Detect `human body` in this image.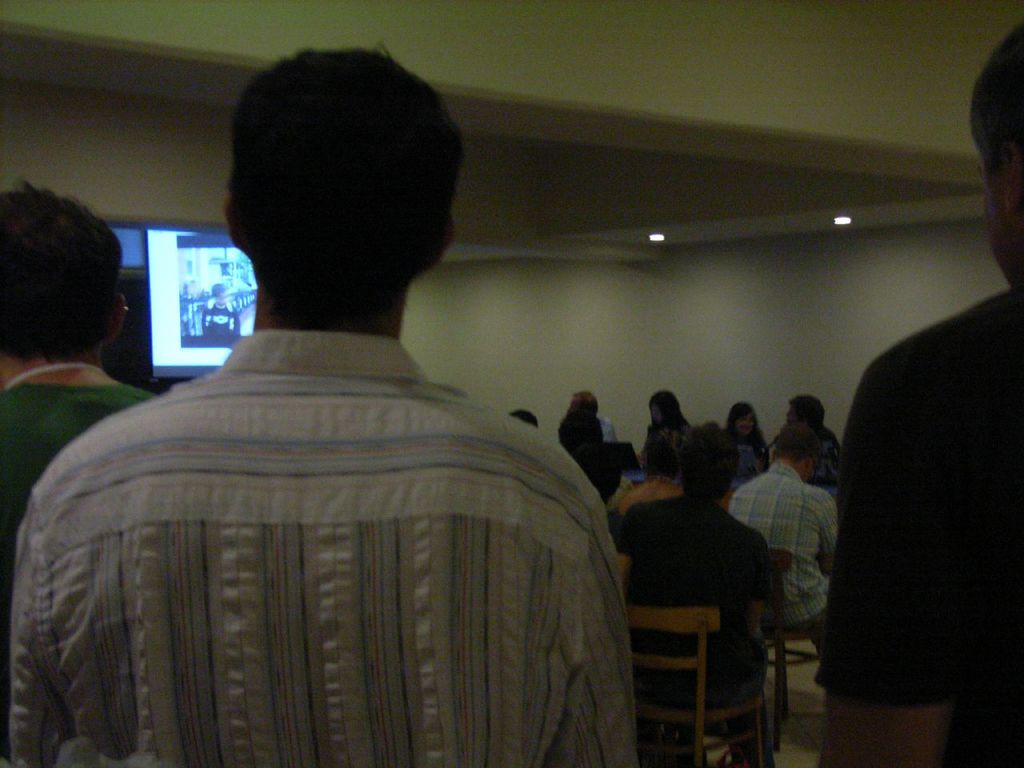
Detection: bbox=[726, 394, 770, 488].
